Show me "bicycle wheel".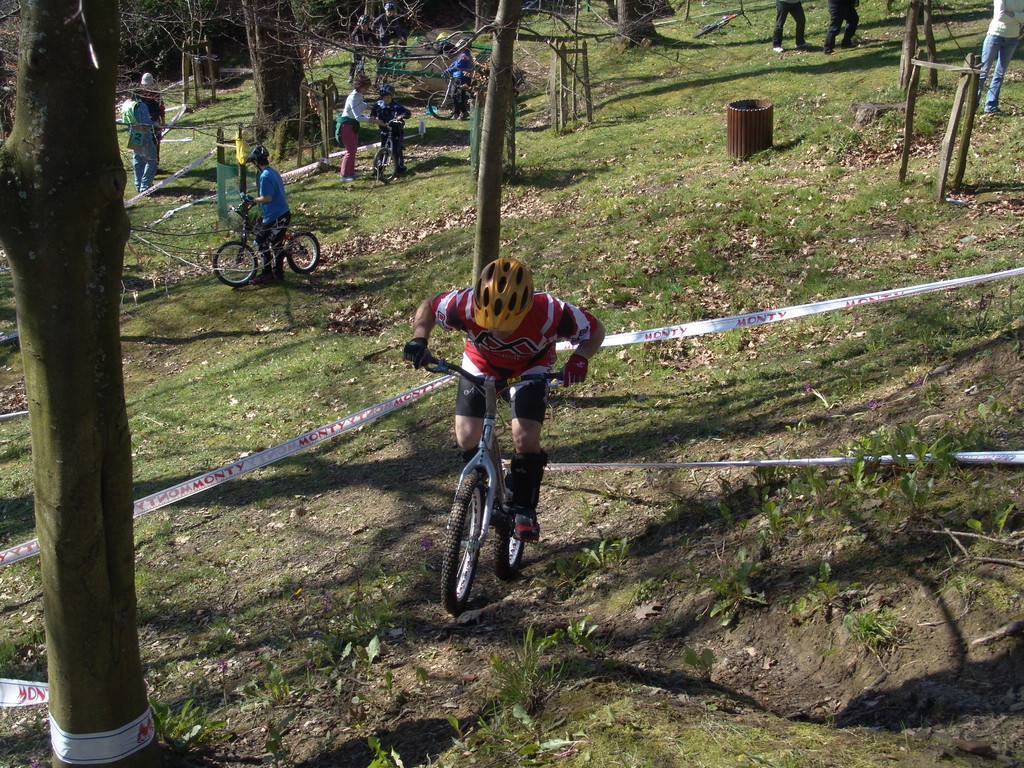
"bicycle wheel" is here: locate(694, 22, 713, 38).
